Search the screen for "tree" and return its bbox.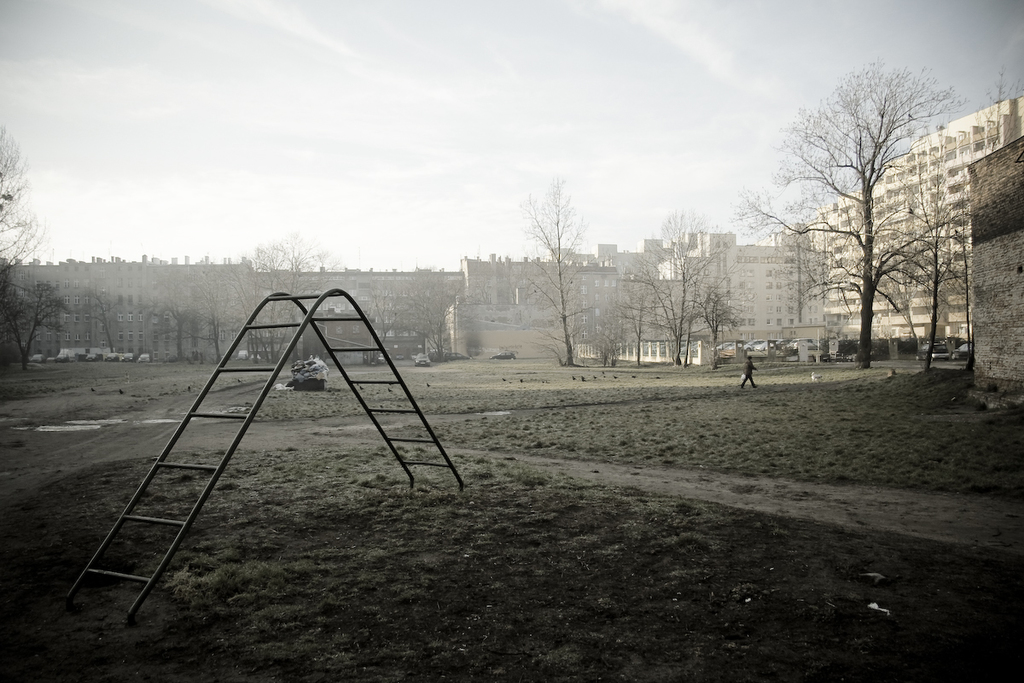
Found: [left=516, top=173, right=605, bottom=367].
